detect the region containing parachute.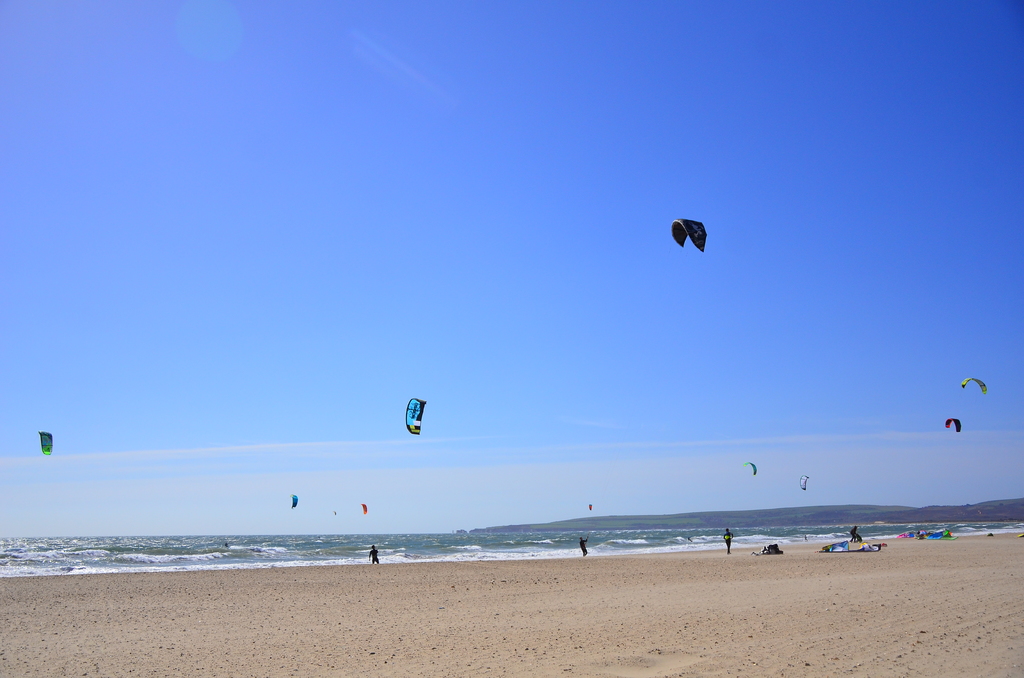
locate(383, 396, 432, 455).
